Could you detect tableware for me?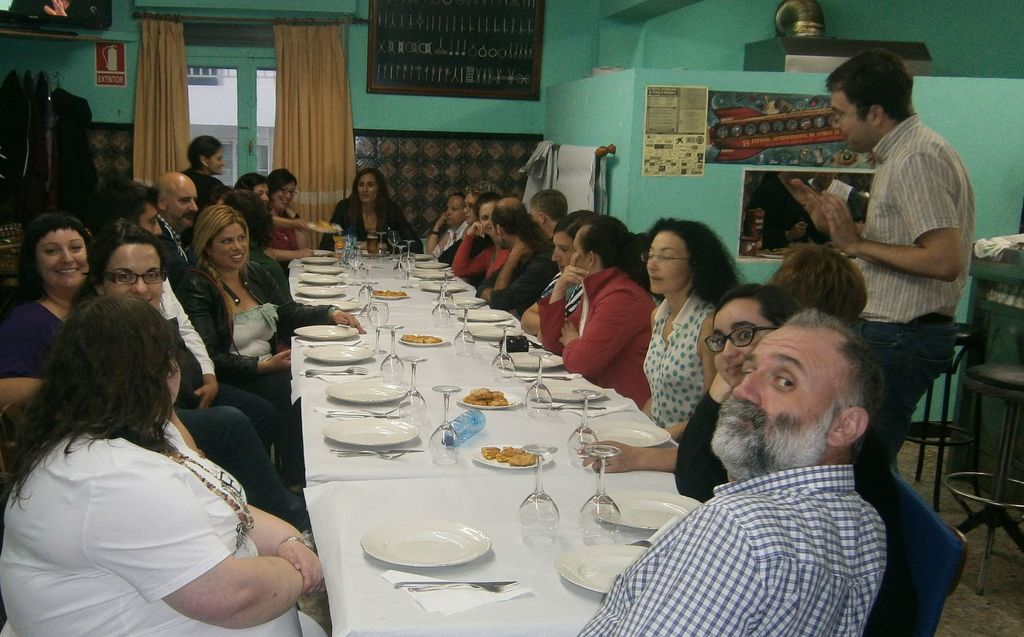
Detection result: detection(359, 276, 380, 312).
